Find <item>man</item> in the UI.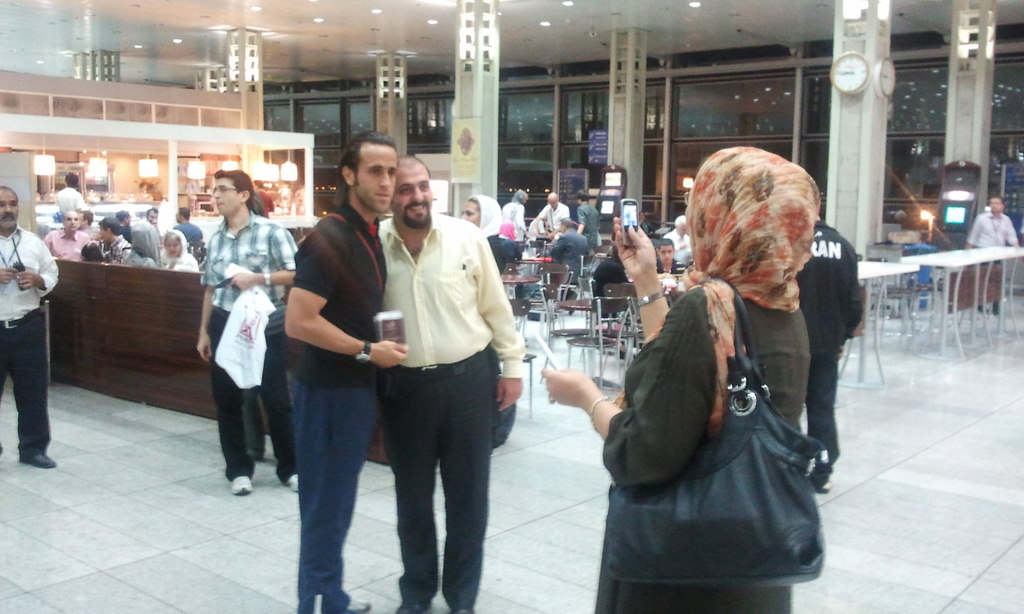
UI element at <box>280,127,413,613</box>.
